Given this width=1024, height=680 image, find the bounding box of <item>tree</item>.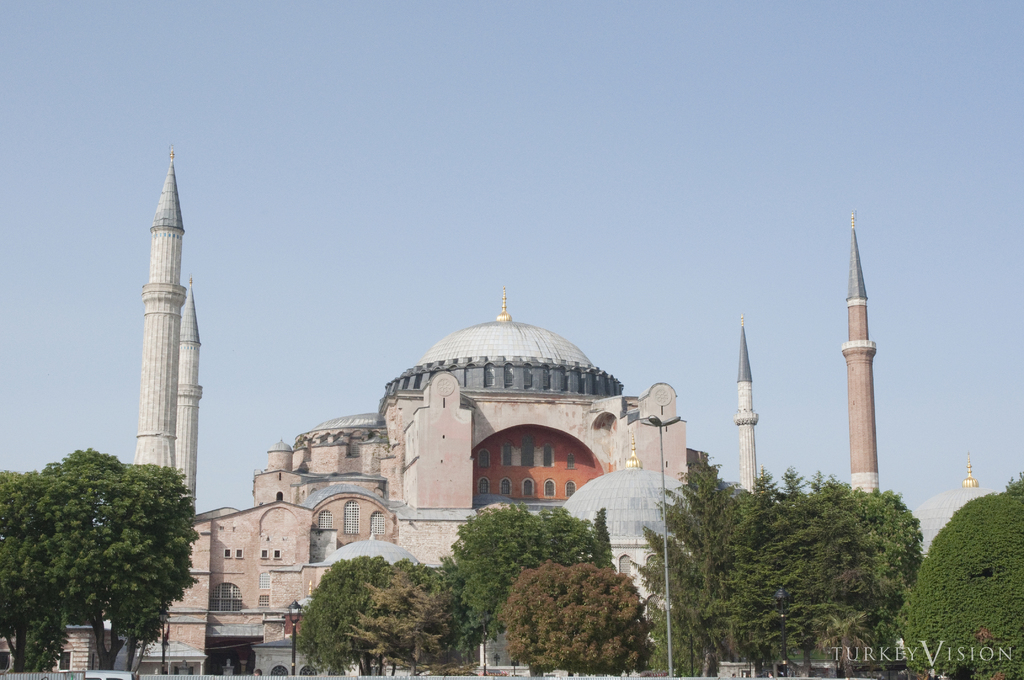
<region>27, 430, 198, 673</region>.
